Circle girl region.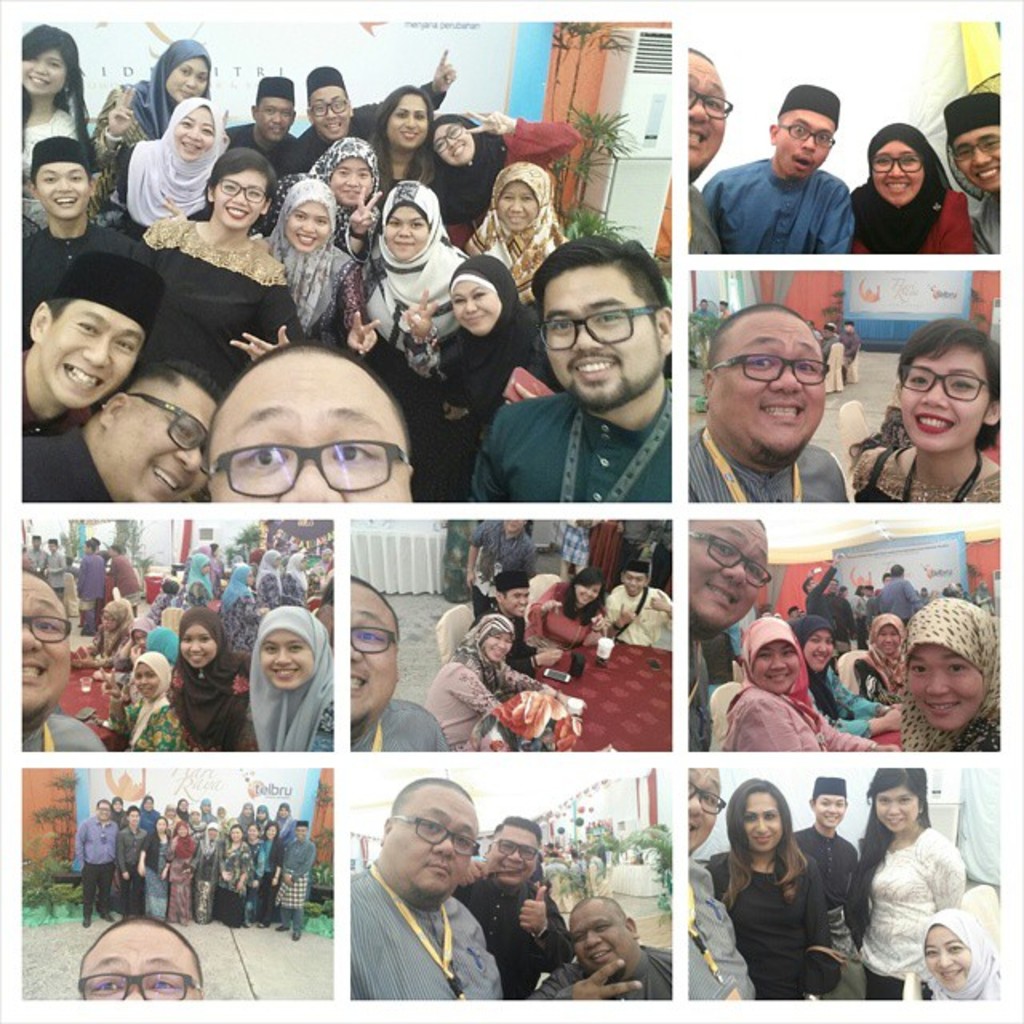
Region: rect(901, 595, 1005, 741).
